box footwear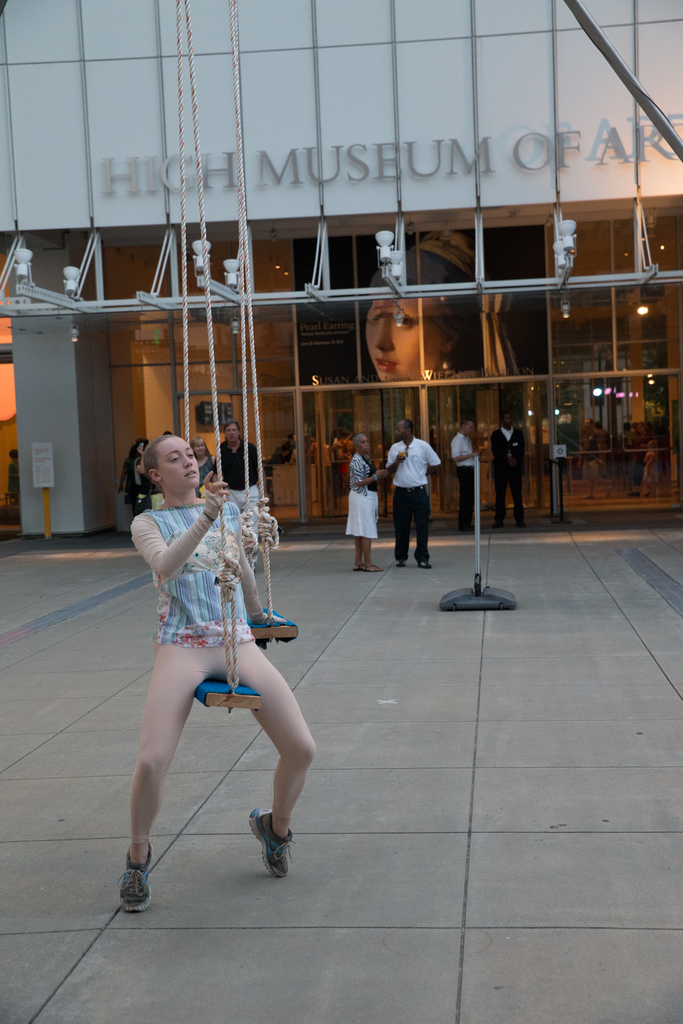
{"left": 418, "top": 558, "right": 434, "bottom": 569}
